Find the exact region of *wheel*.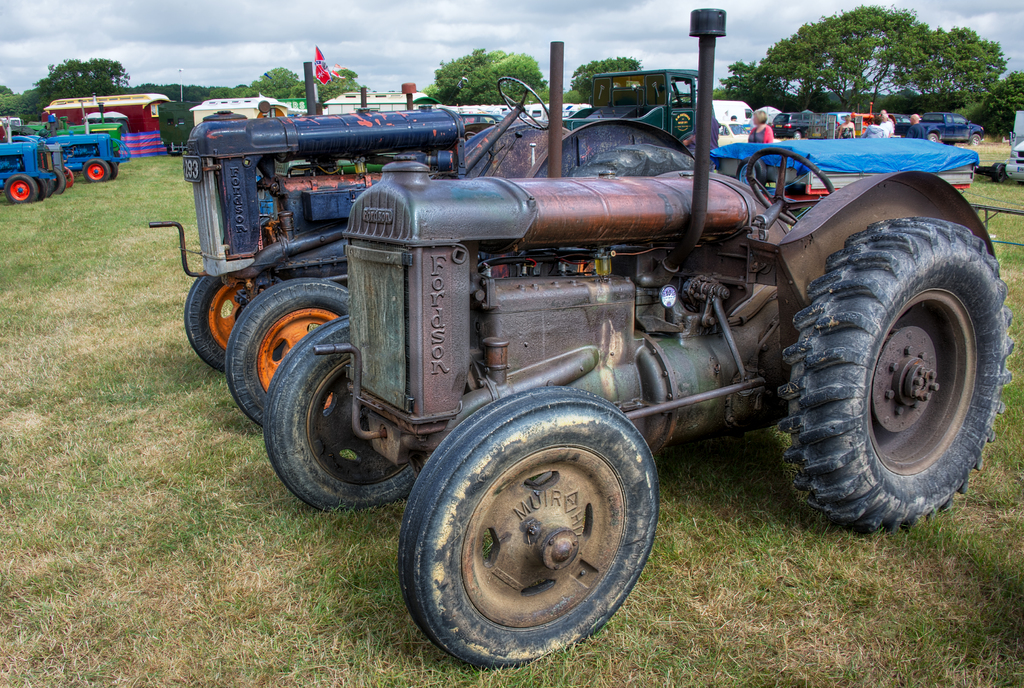
Exact region: {"x1": 748, "y1": 148, "x2": 836, "y2": 225}.
